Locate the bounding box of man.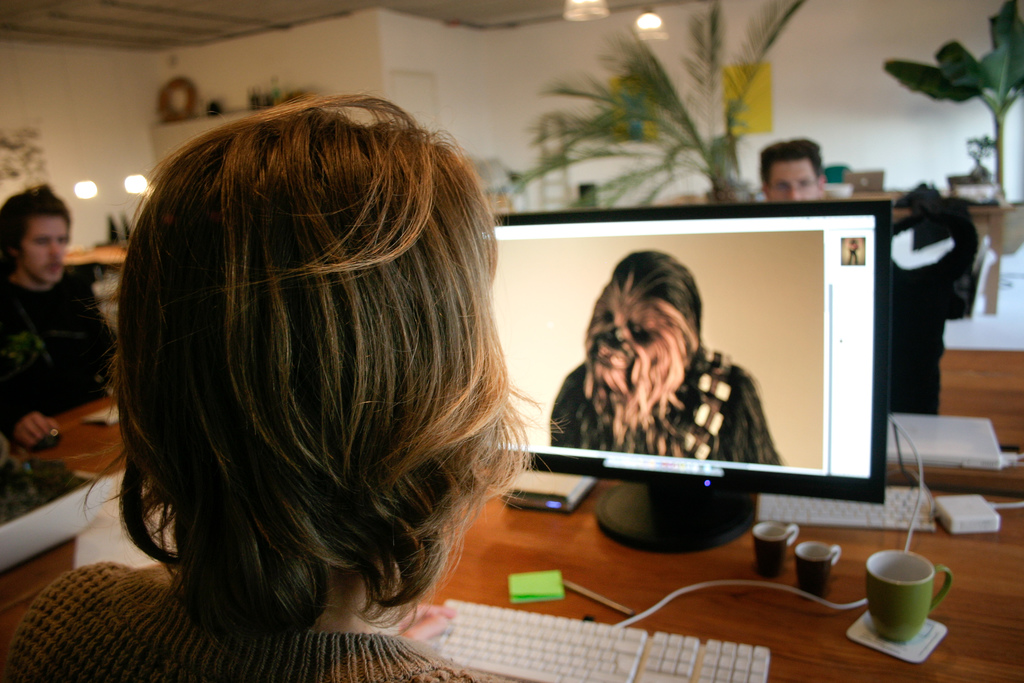
Bounding box: pyautogui.locateOnScreen(758, 136, 827, 202).
